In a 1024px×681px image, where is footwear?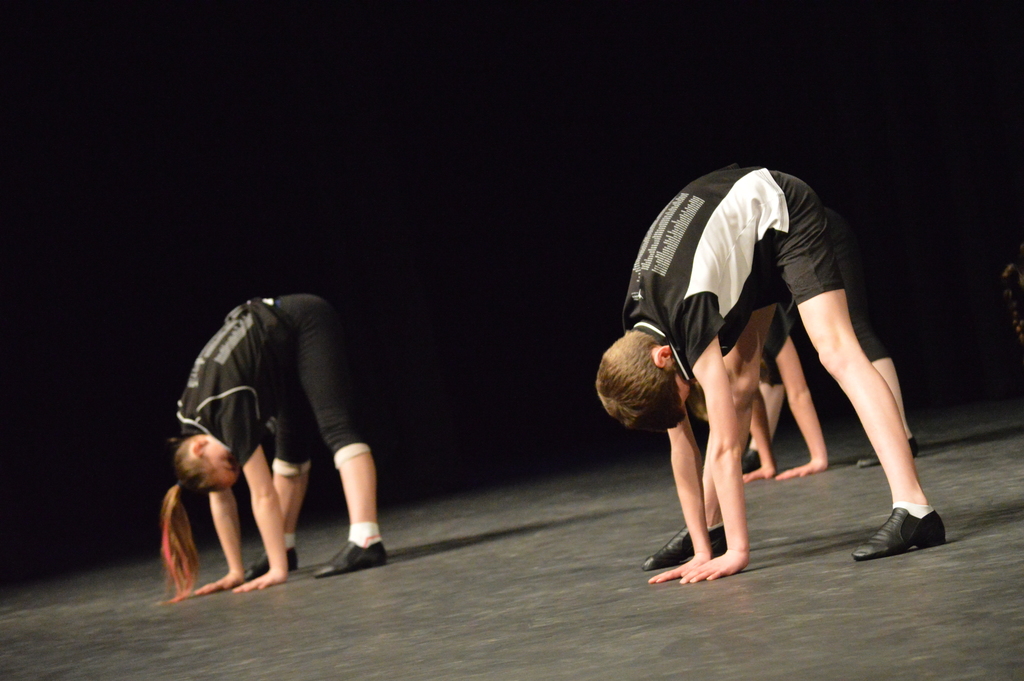
643,523,728,565.
